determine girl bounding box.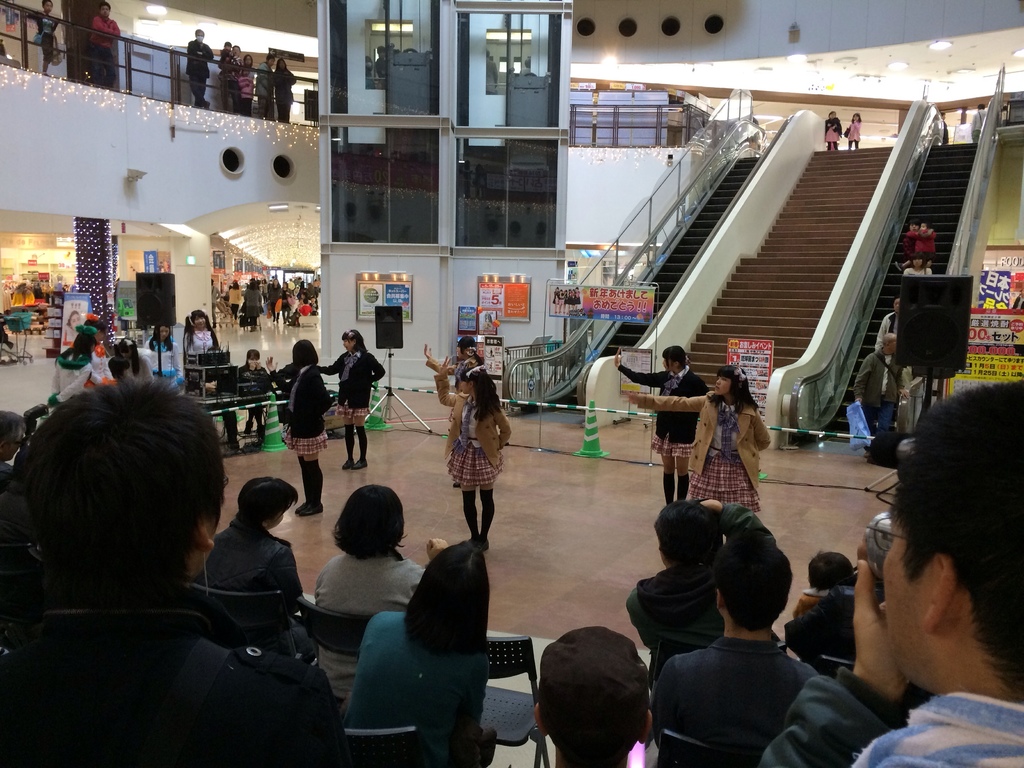
Determined: (625, 365, 771, 509).
